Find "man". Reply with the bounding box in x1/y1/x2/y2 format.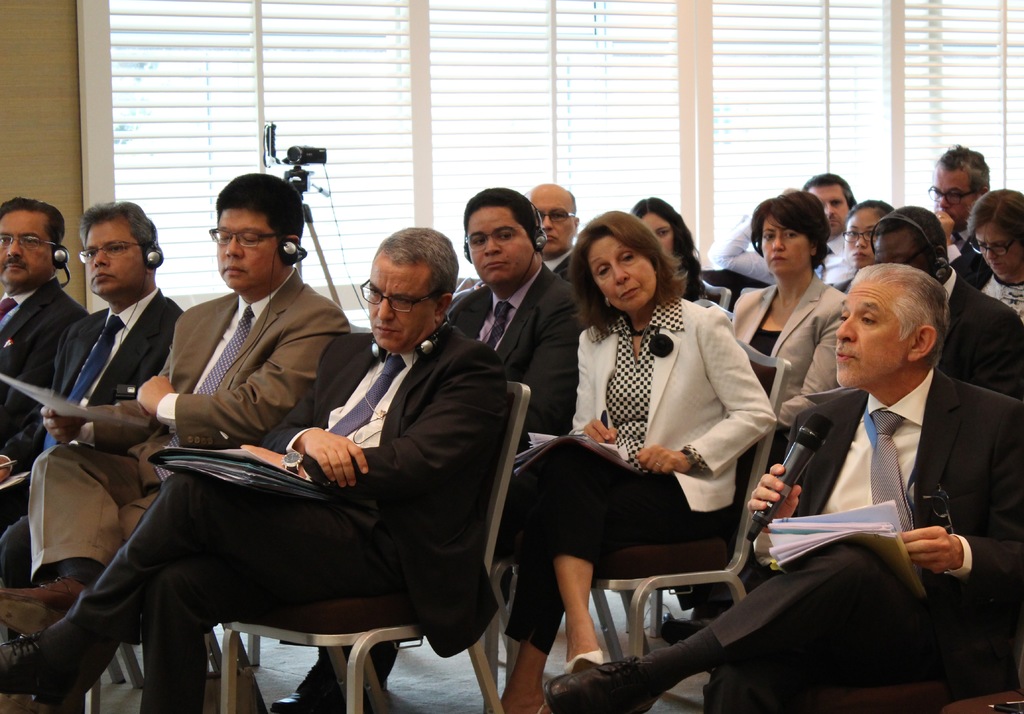
870/205/1023/398.
